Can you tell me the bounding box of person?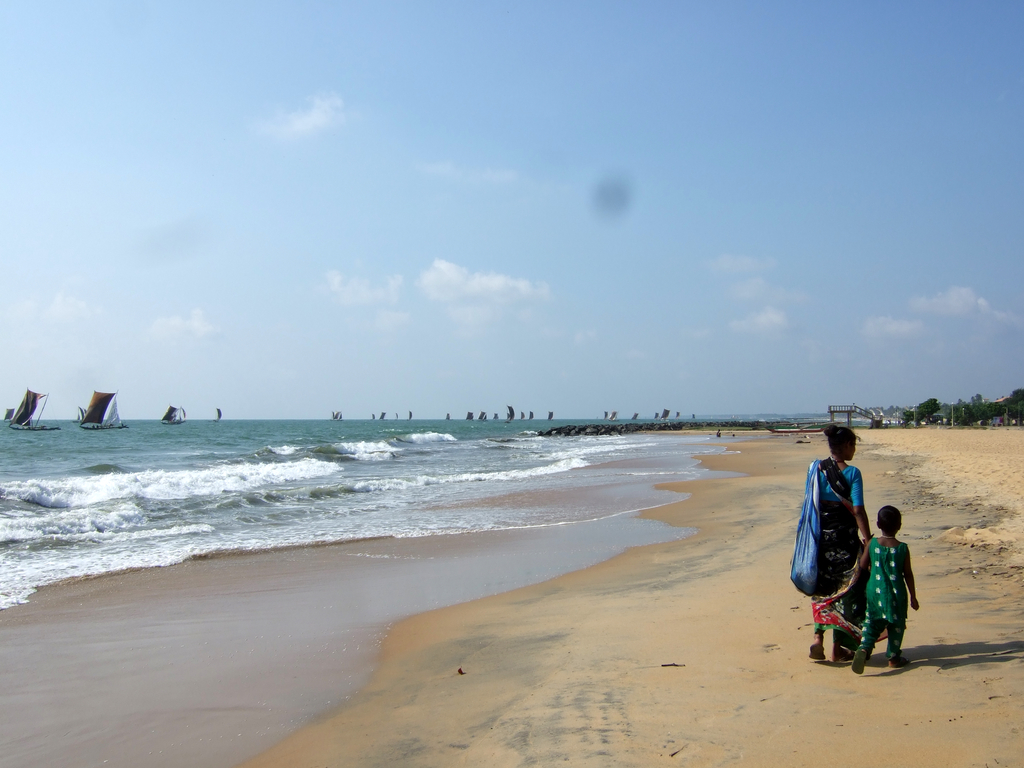
bbox=(849, 502, 920, 675).
